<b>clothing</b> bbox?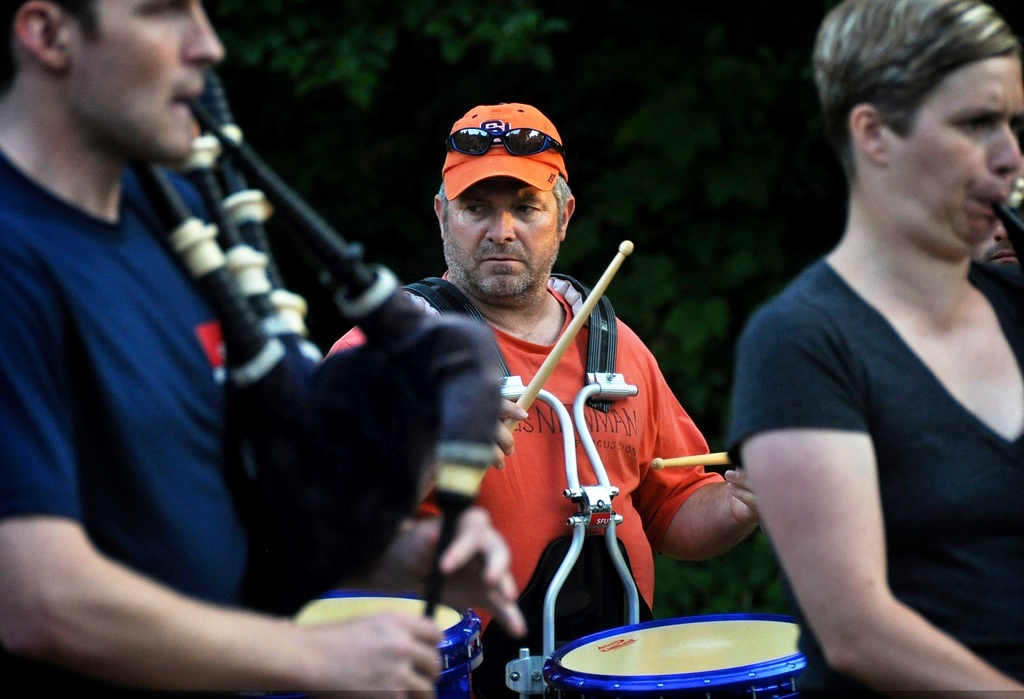
(326,273,729,698)
